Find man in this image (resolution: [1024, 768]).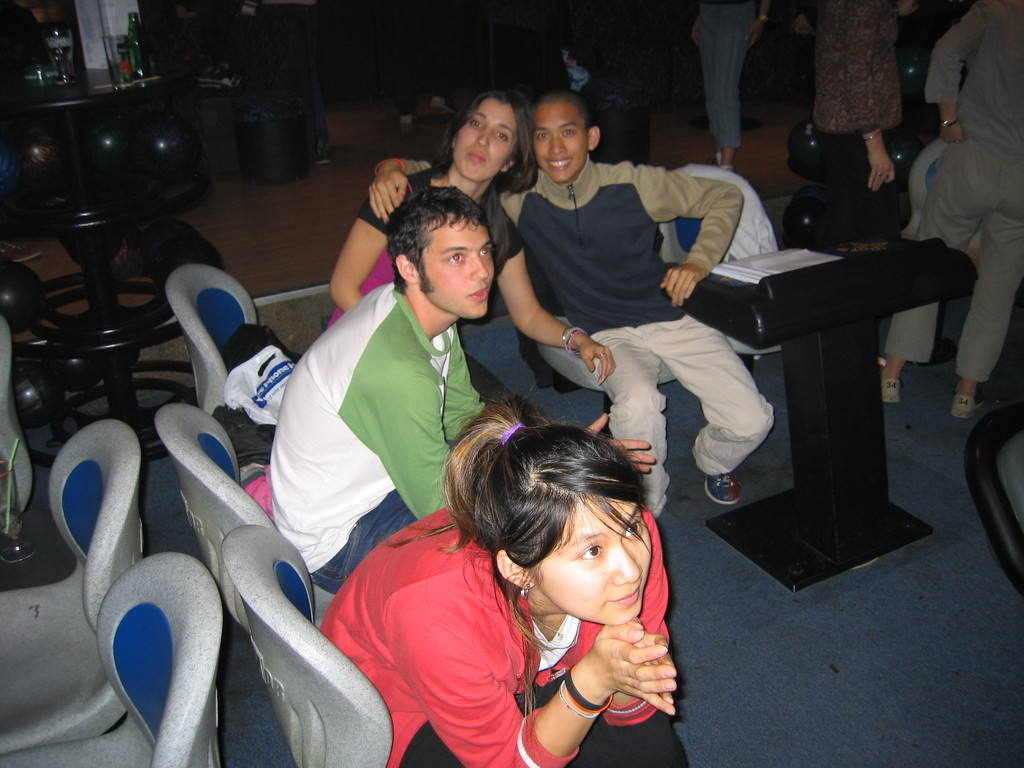
(x1=271, y1=181, x2=657, y2=593).
